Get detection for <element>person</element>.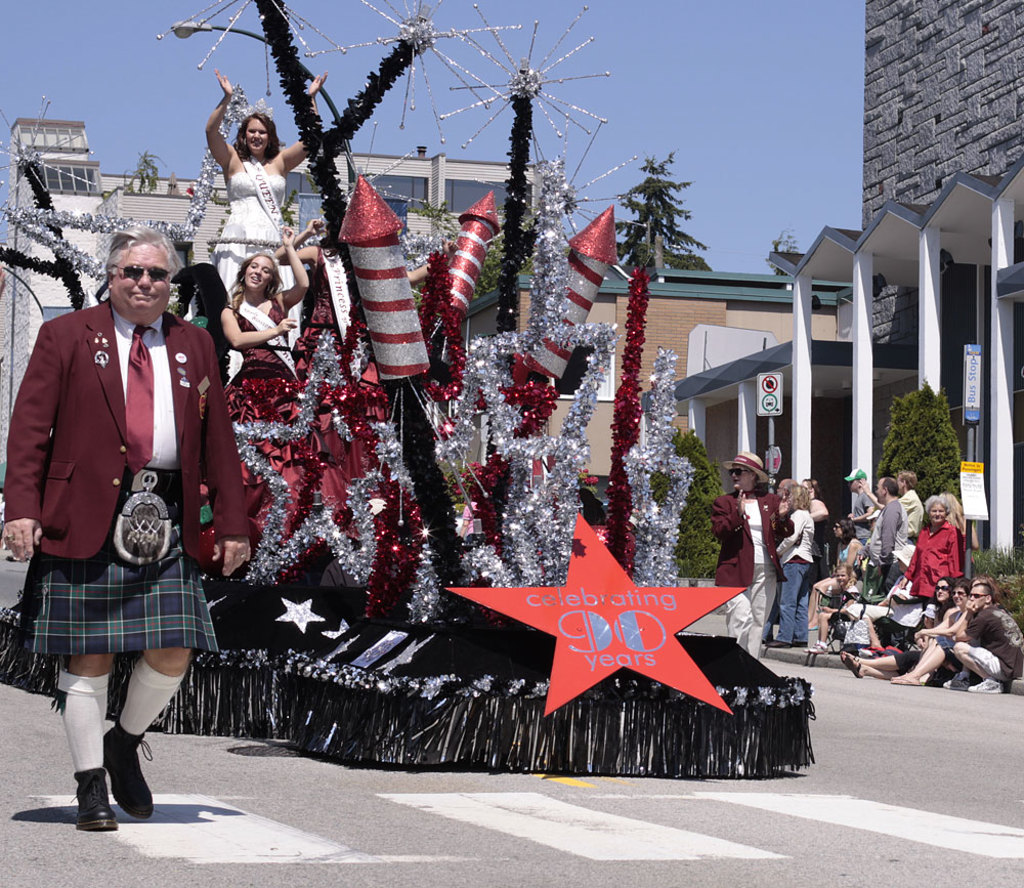
Detection: (left=3, top=224, right=251, bottom=830).
